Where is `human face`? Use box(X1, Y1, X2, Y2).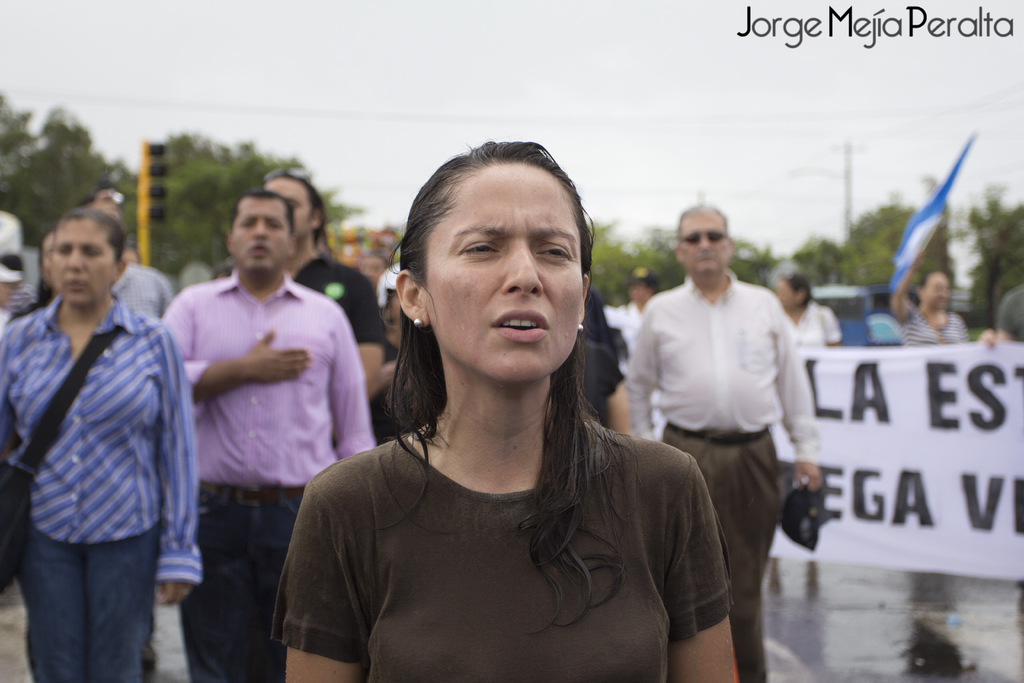
box(269, 180, 312, 239).
